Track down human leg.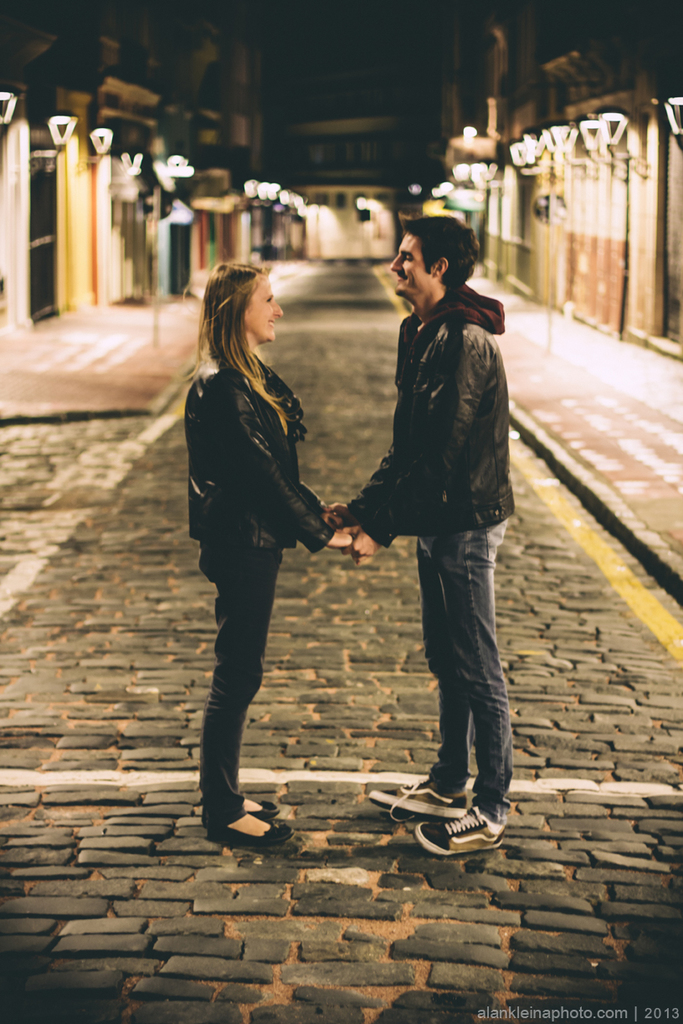
Tracked to [left=372, top=531, right=470, bottom=827].
